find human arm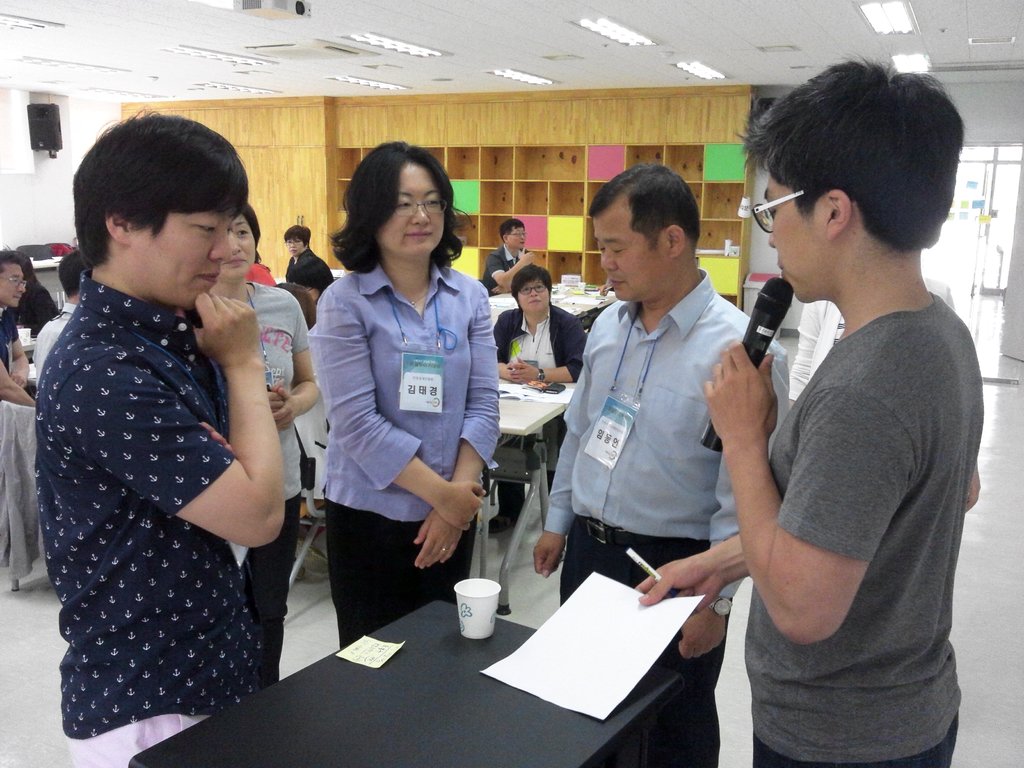
(186, 404, 244, 456)
